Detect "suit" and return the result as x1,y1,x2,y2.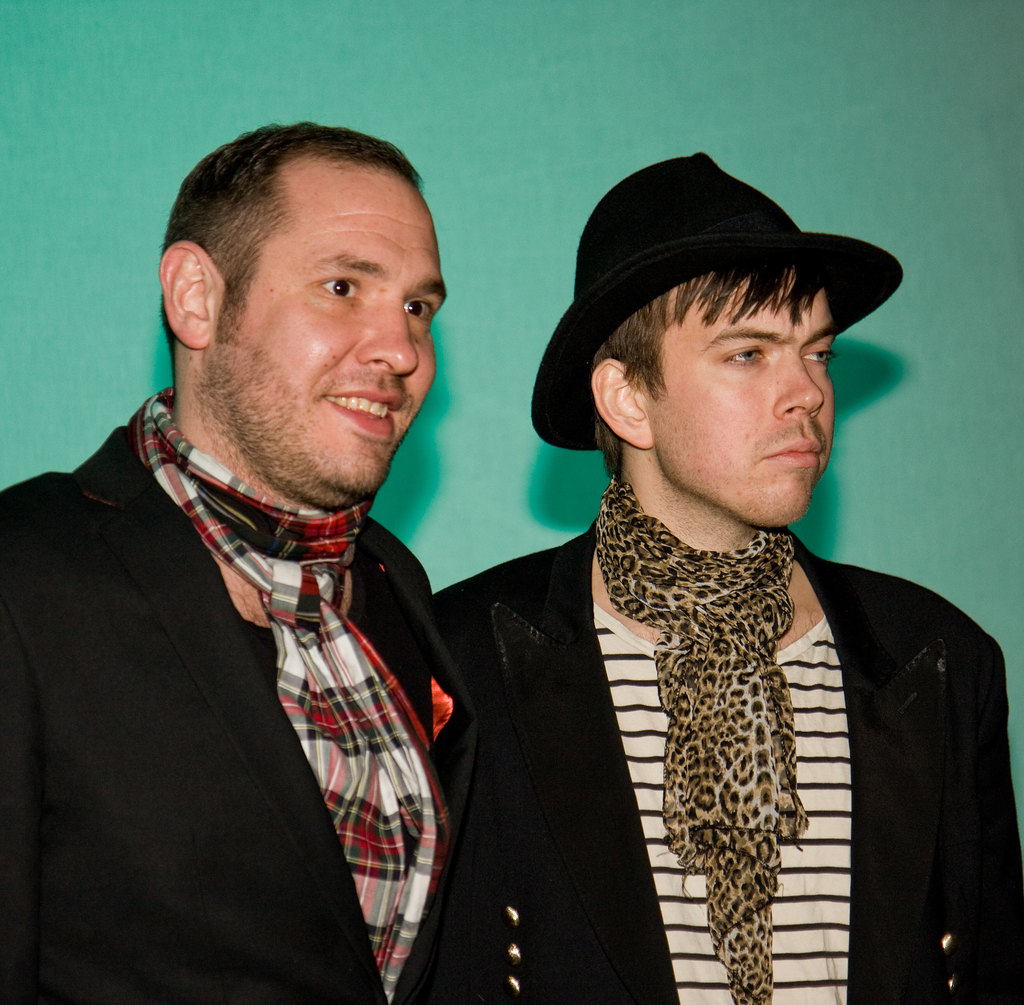
442,530,1023,1004.
